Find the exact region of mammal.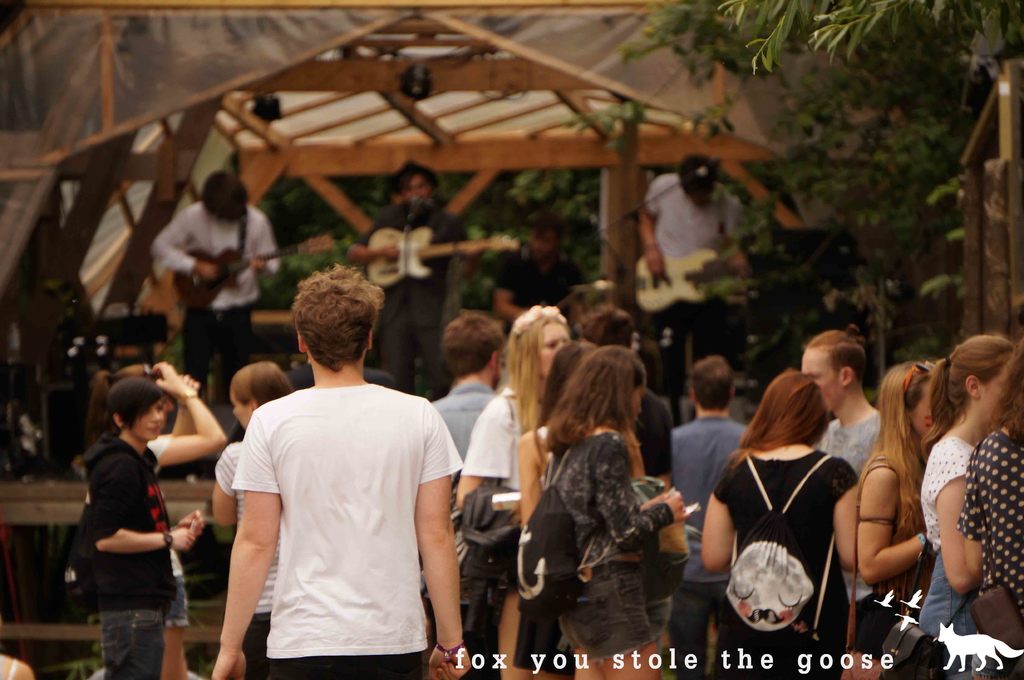
Exact region: <region>153, 175, 280, 395</region>.
